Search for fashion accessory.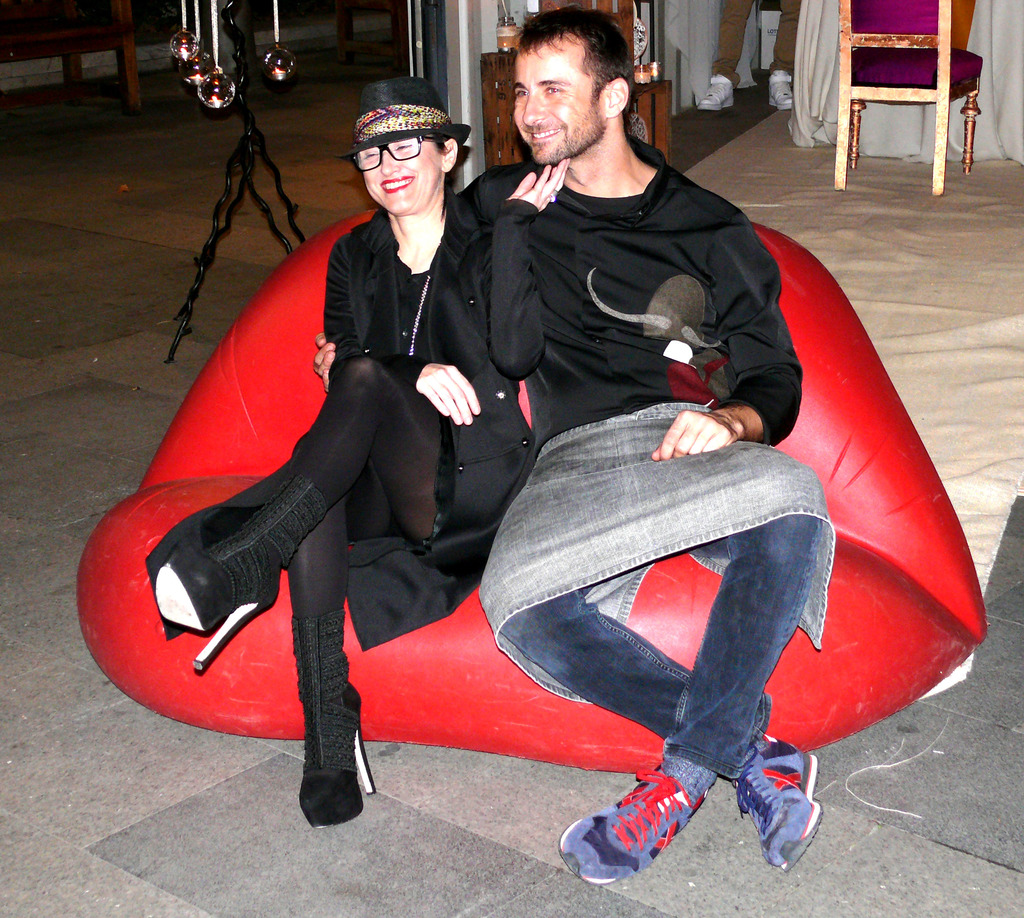
Found at 549/188/559/204.
